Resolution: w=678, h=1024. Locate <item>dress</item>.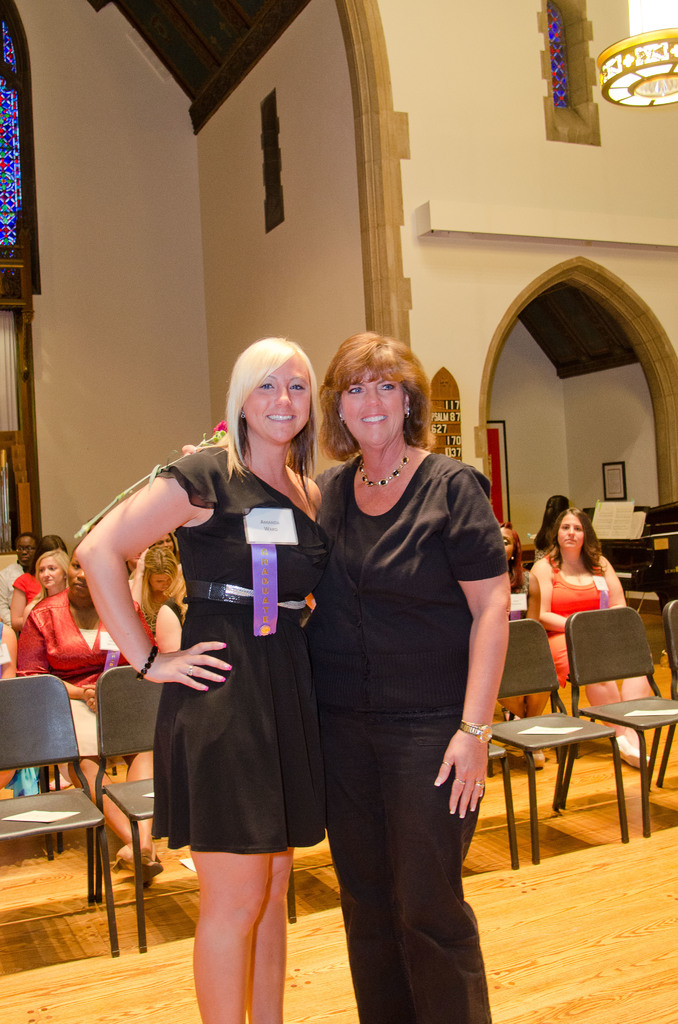
<bbox>153, 449, 331, 854</bbox>.
